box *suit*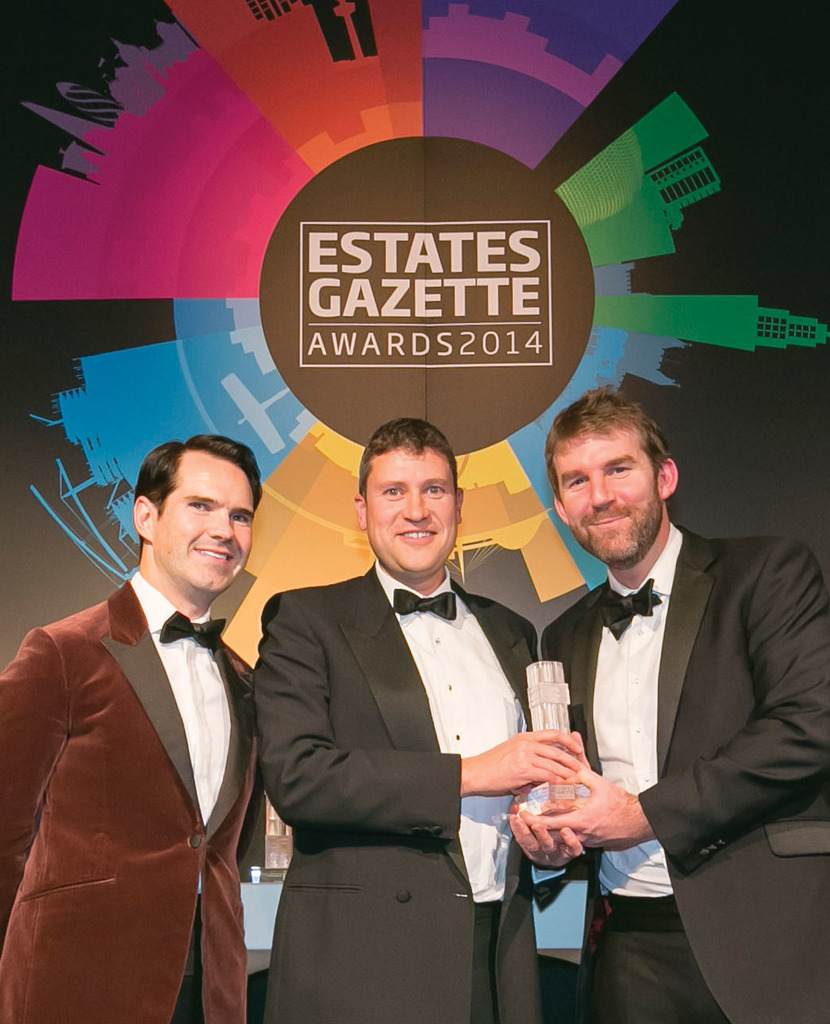
17, 458, 282, 1016
